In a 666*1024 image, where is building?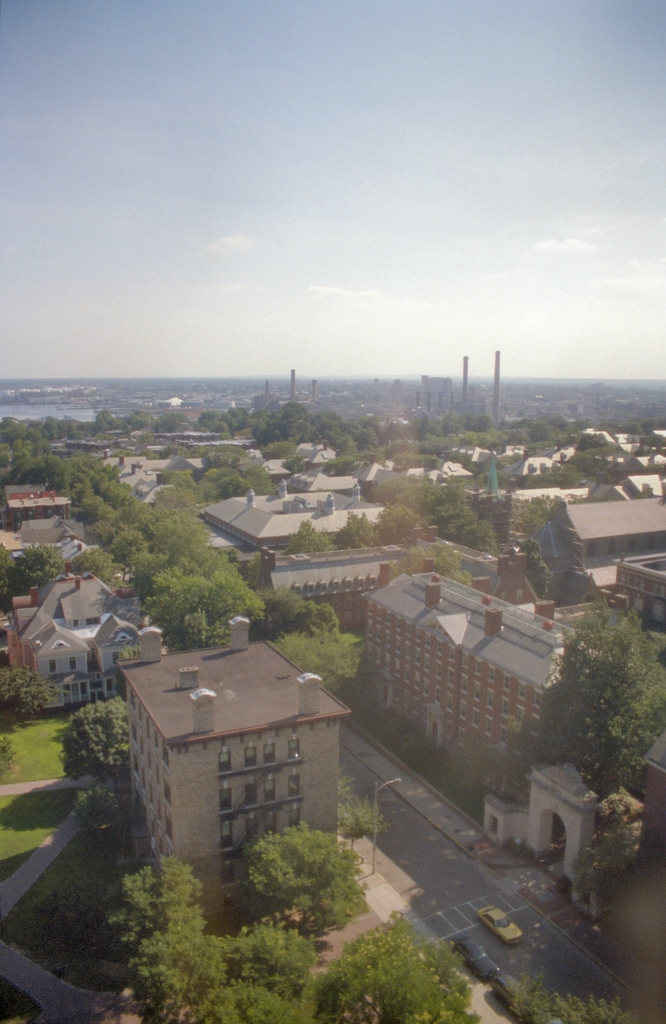
(x1=521, y1=498, x2=665, y2=608).
